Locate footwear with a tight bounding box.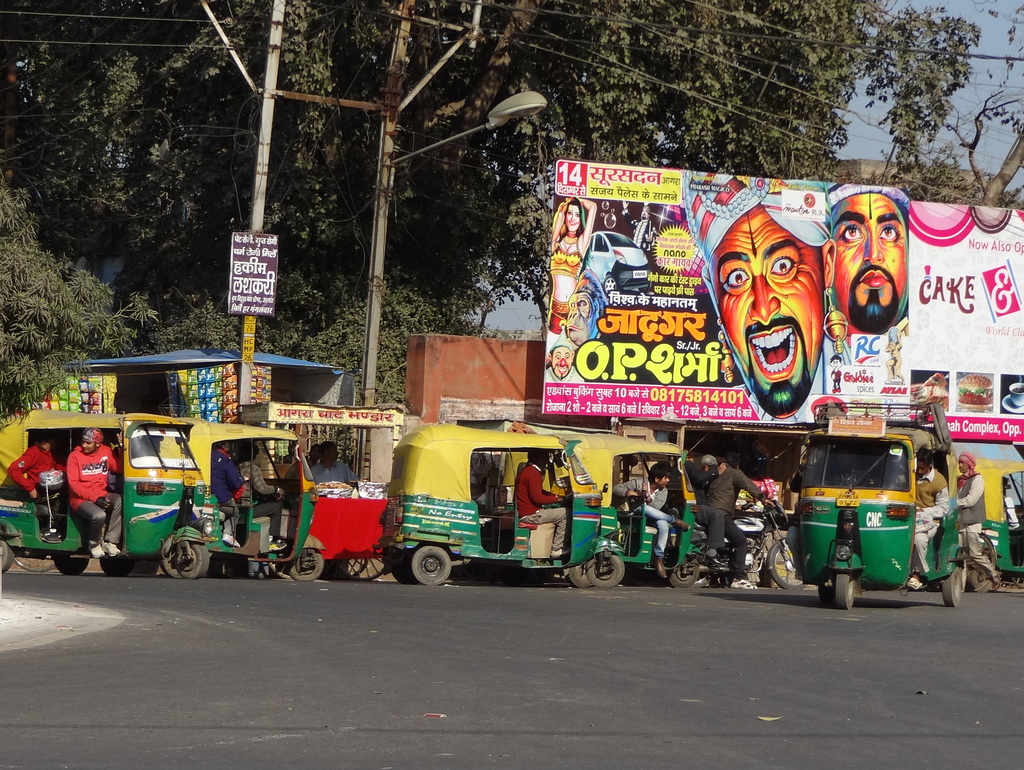
{"left": 652, "top": 554, "right": 668, "bottom": 581}.
